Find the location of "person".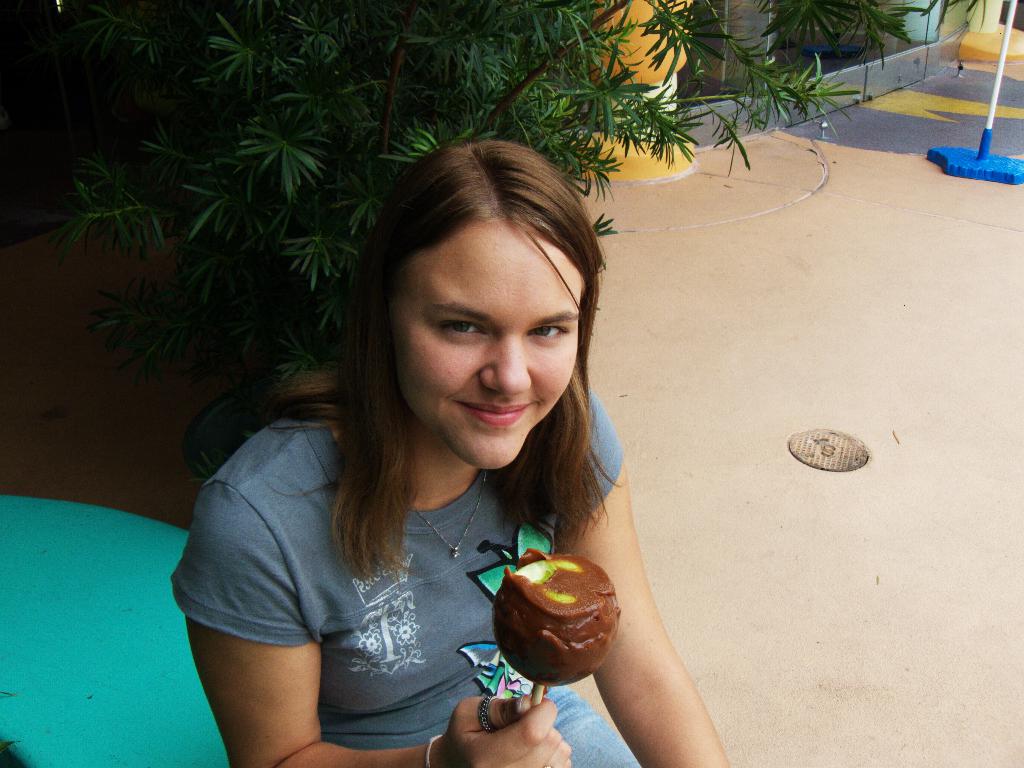
Location: l=183, t=189, r=662, b=748.
